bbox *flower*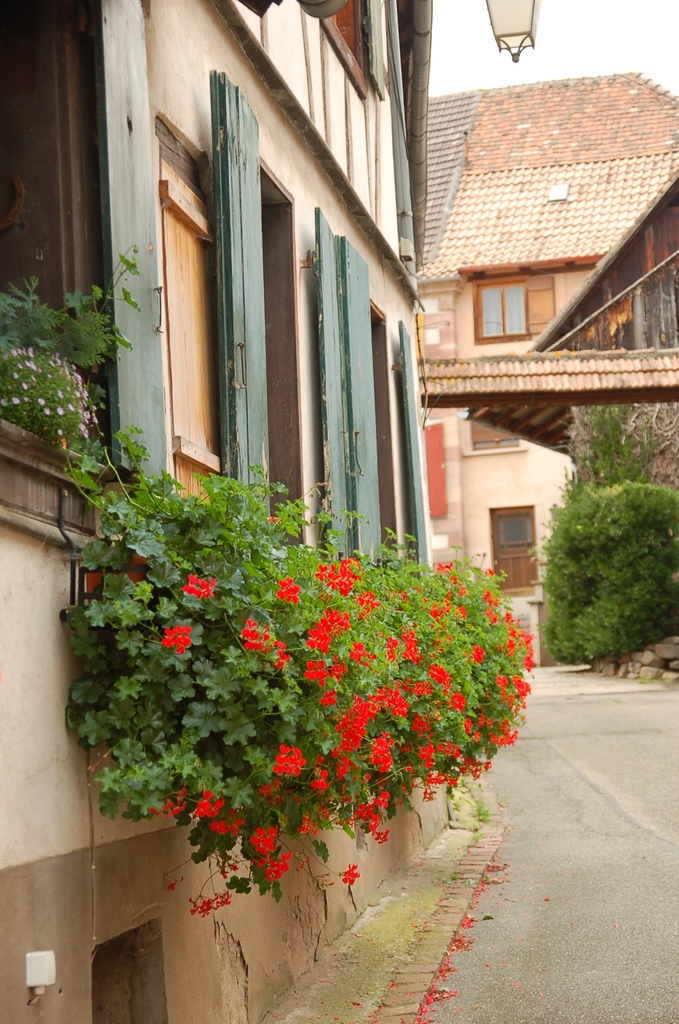
box(133, 582, 155, 599)
